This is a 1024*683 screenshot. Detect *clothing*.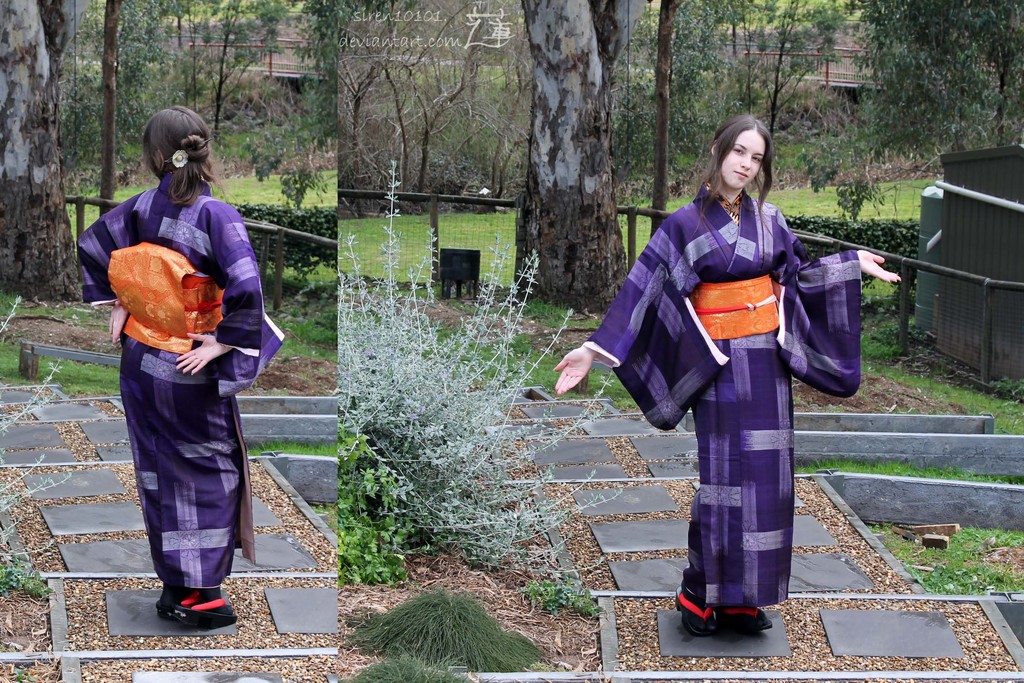
93,145,260,589.
